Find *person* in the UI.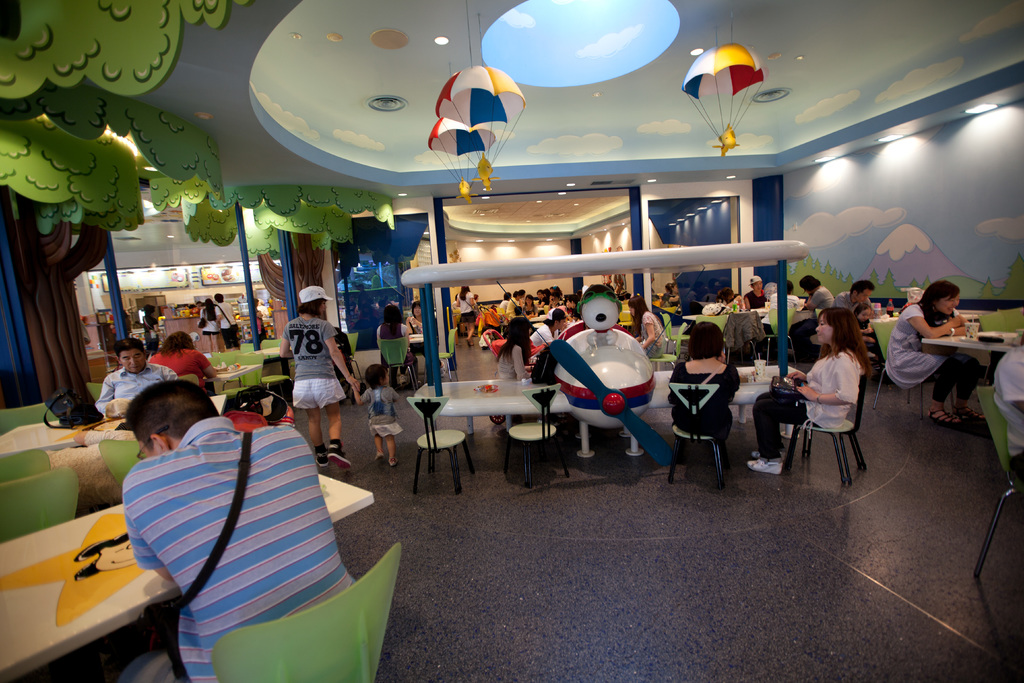
UI element at (left=97, top=340, right=173, bottom=423).
